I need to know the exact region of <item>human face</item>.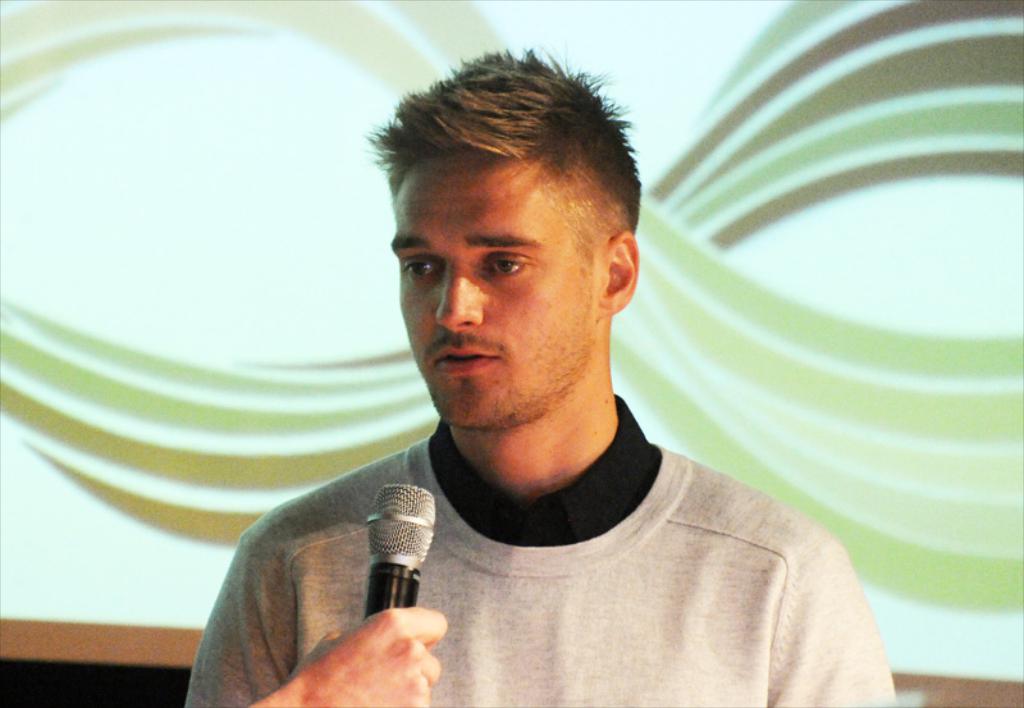
Region: bbox=(389, 152, 603, 431).
